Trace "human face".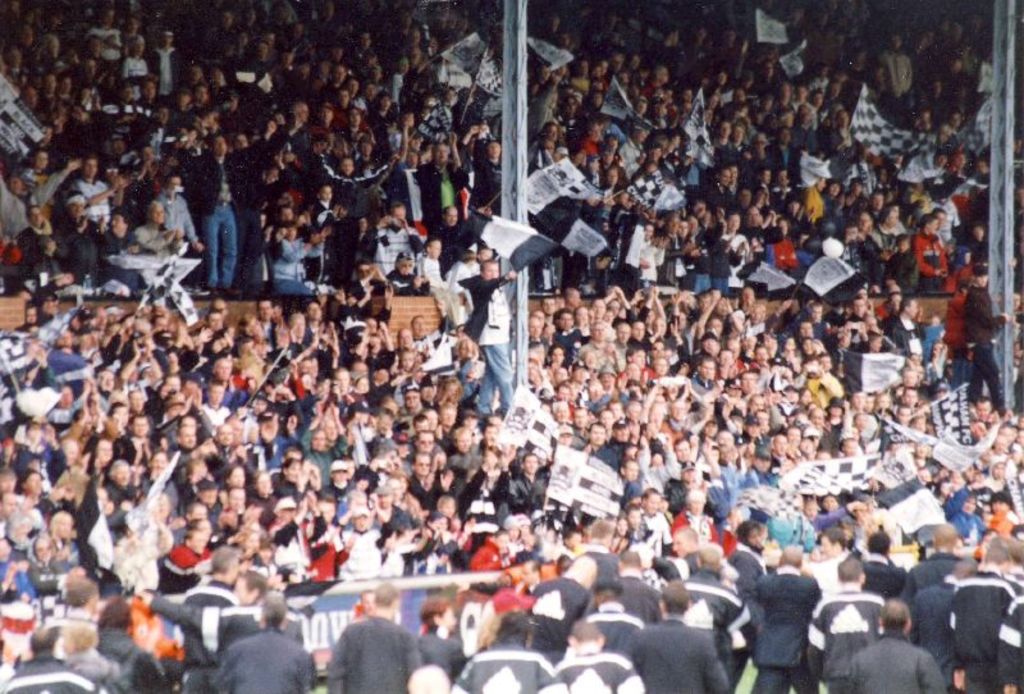
Traced to bbox=[282, 52, 297, 68].
